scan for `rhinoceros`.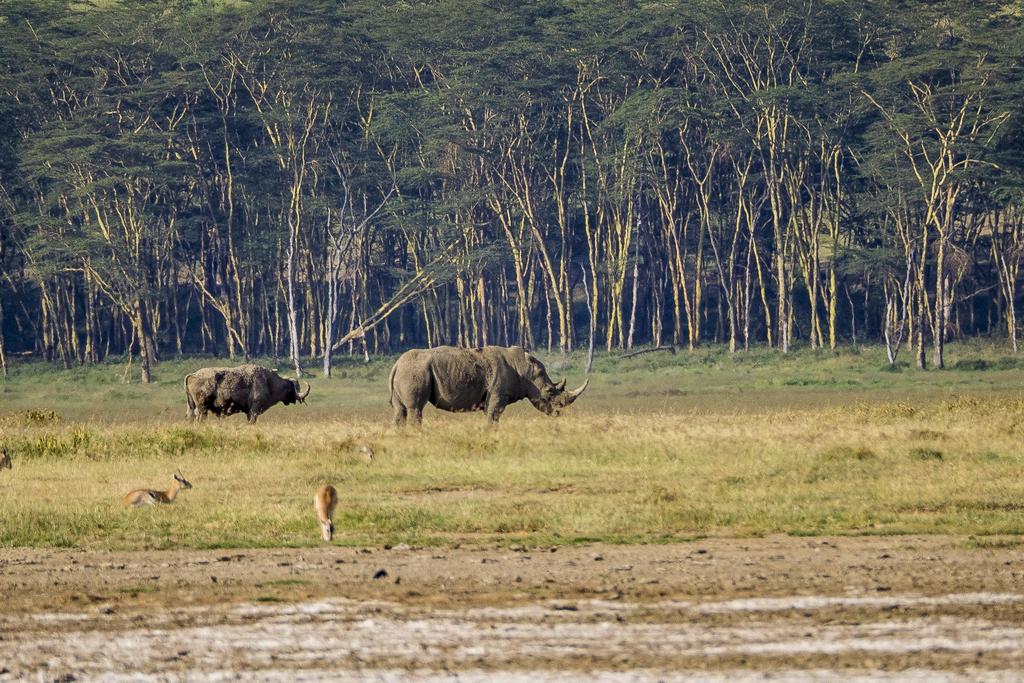
Scan result: (179, 358, 312, 429).
